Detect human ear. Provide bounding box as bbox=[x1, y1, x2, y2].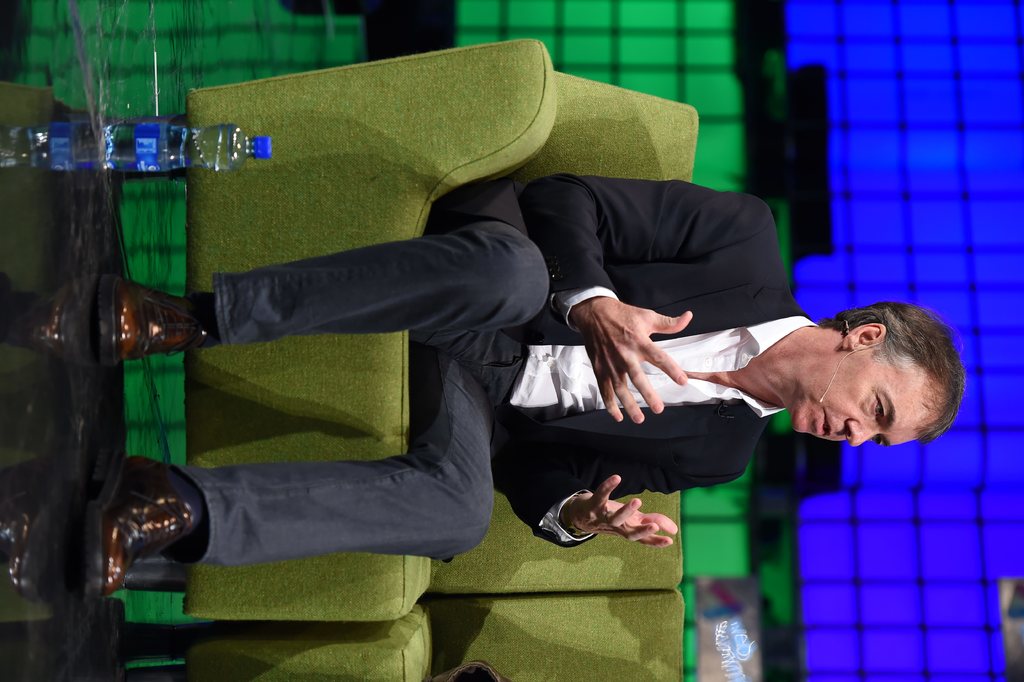
bbox=[842, 322, 885, 347].
